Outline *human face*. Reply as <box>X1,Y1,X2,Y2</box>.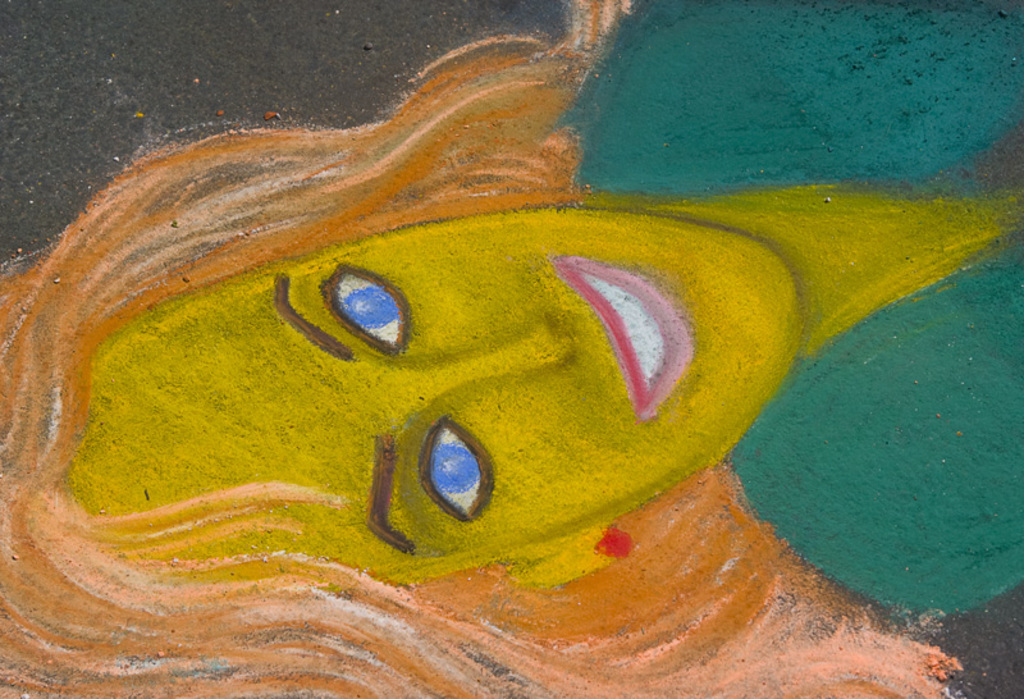
<box>73,219,792,582</box>.
